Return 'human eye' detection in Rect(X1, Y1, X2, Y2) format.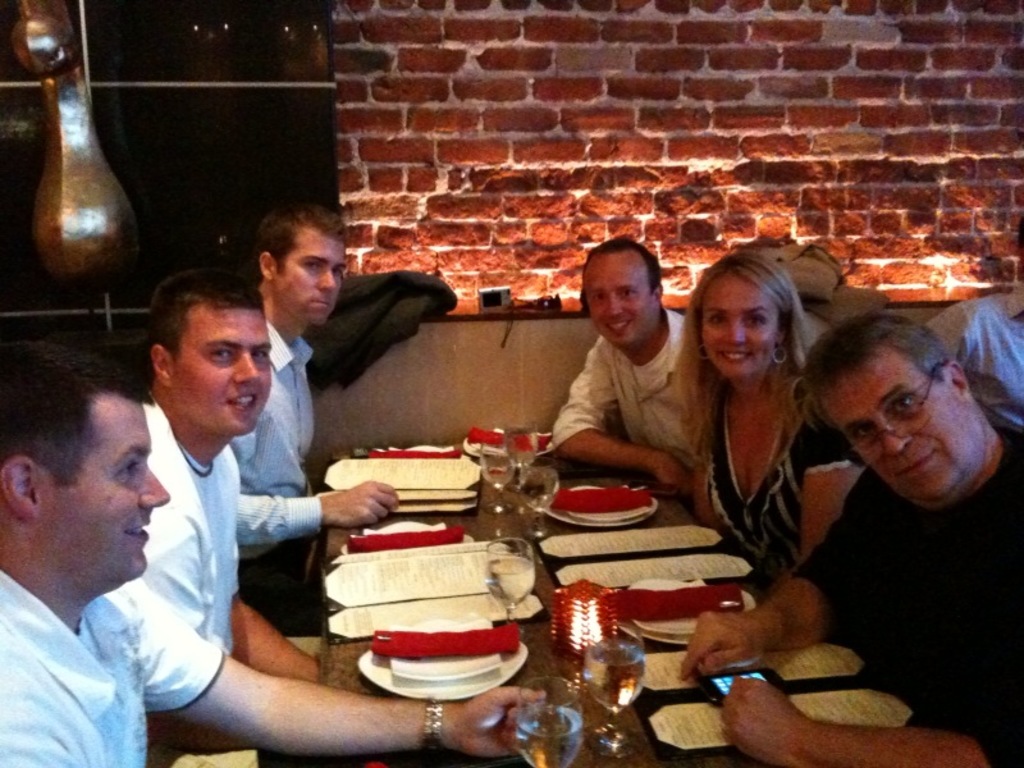
Rect(251, 346, 274, 365).
